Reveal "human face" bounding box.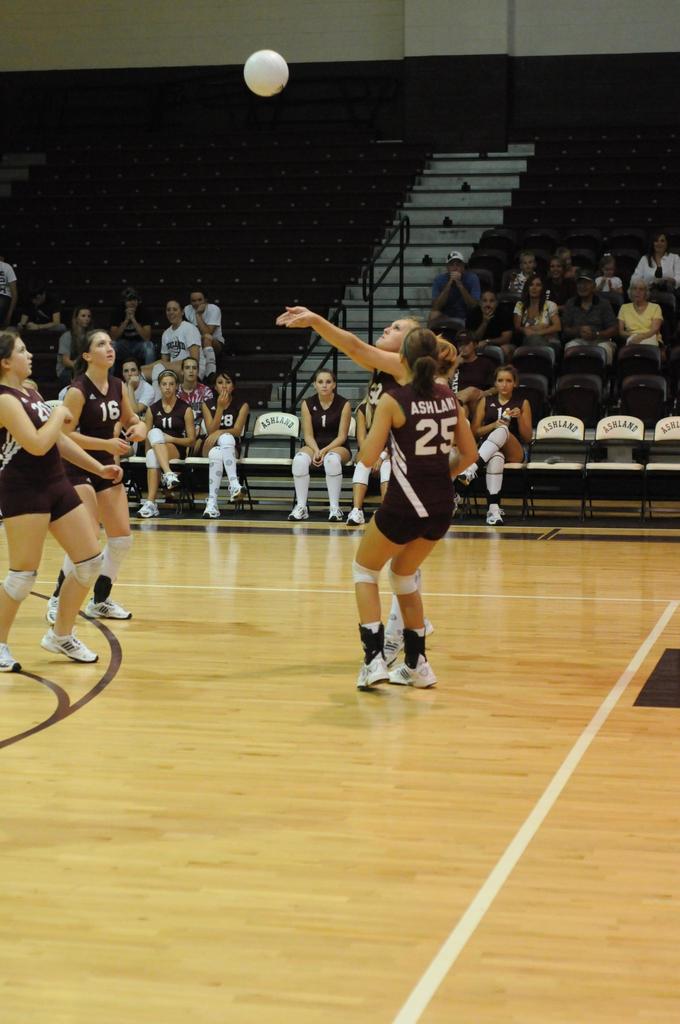
Revealed: 482:291:496:312.
